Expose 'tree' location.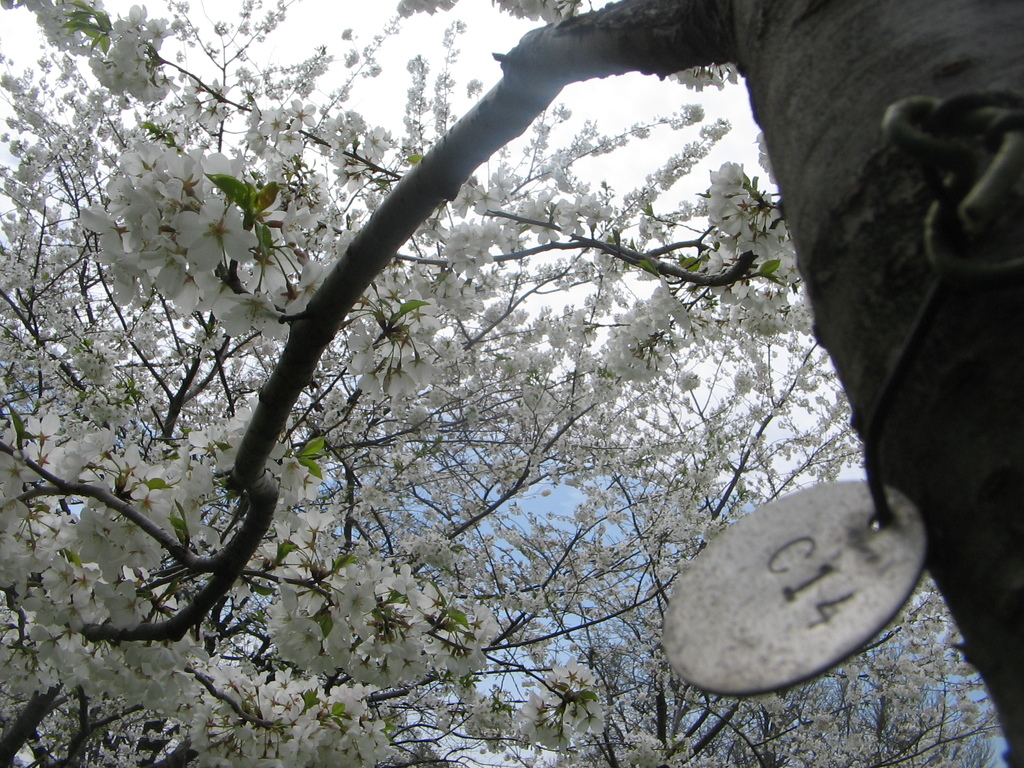
Exposed at (1,0,1016,765).
